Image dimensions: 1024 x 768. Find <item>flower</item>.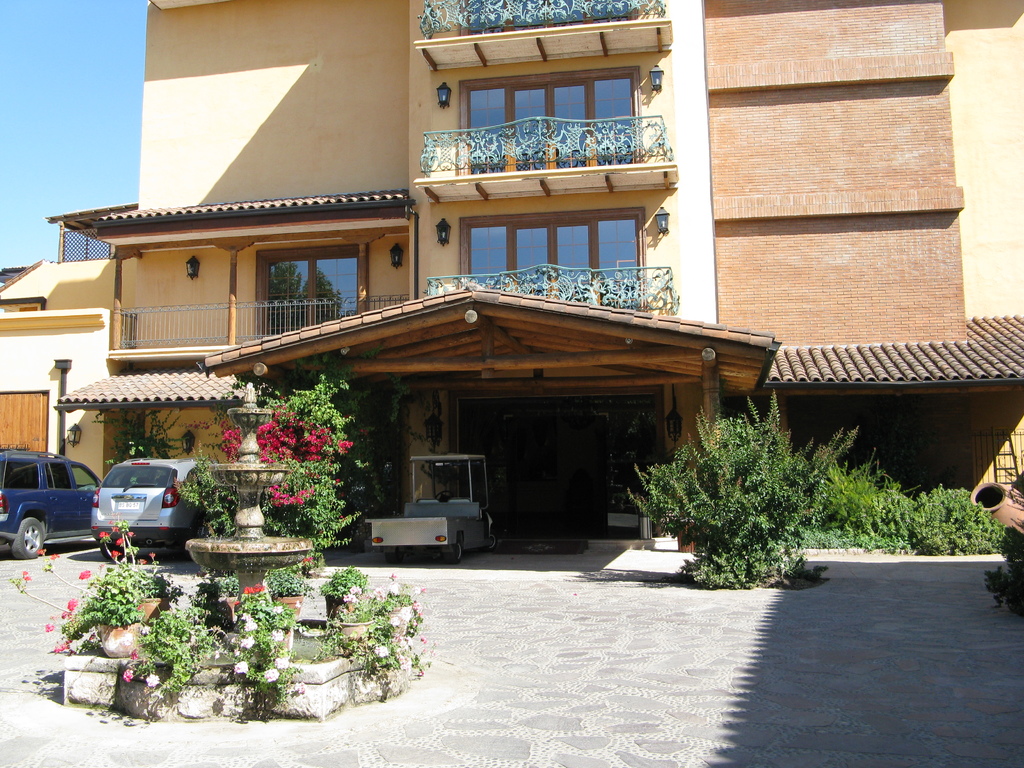
(x1=407, y1=602, x2=415, y2=614).
